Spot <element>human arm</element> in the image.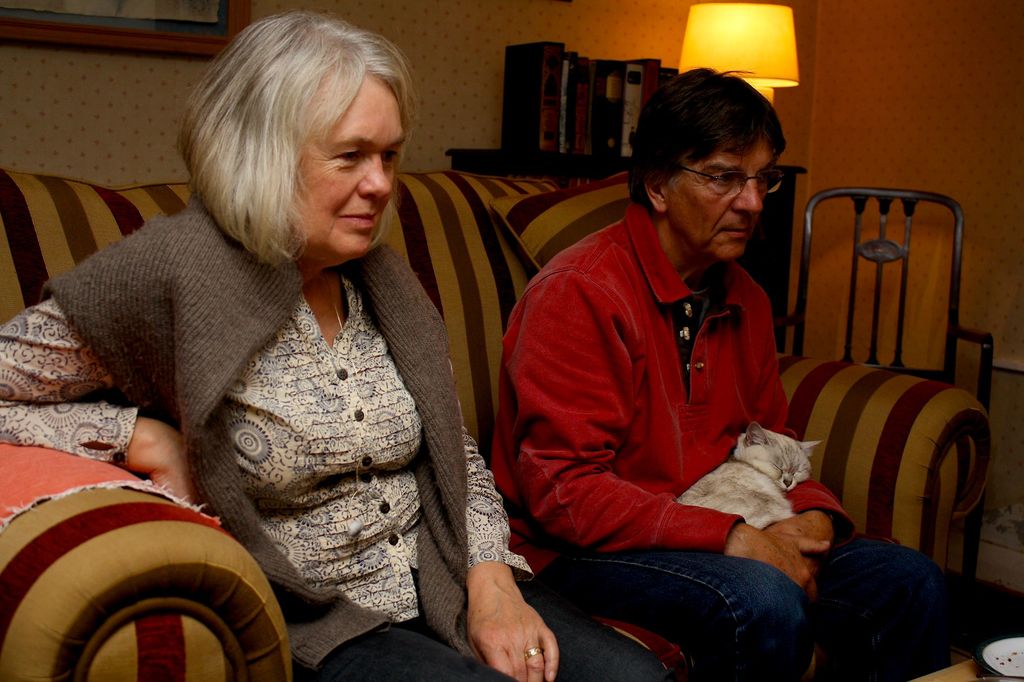
<element>human arm</element> found at (left=0, top=232, right=191, bottom=522).
